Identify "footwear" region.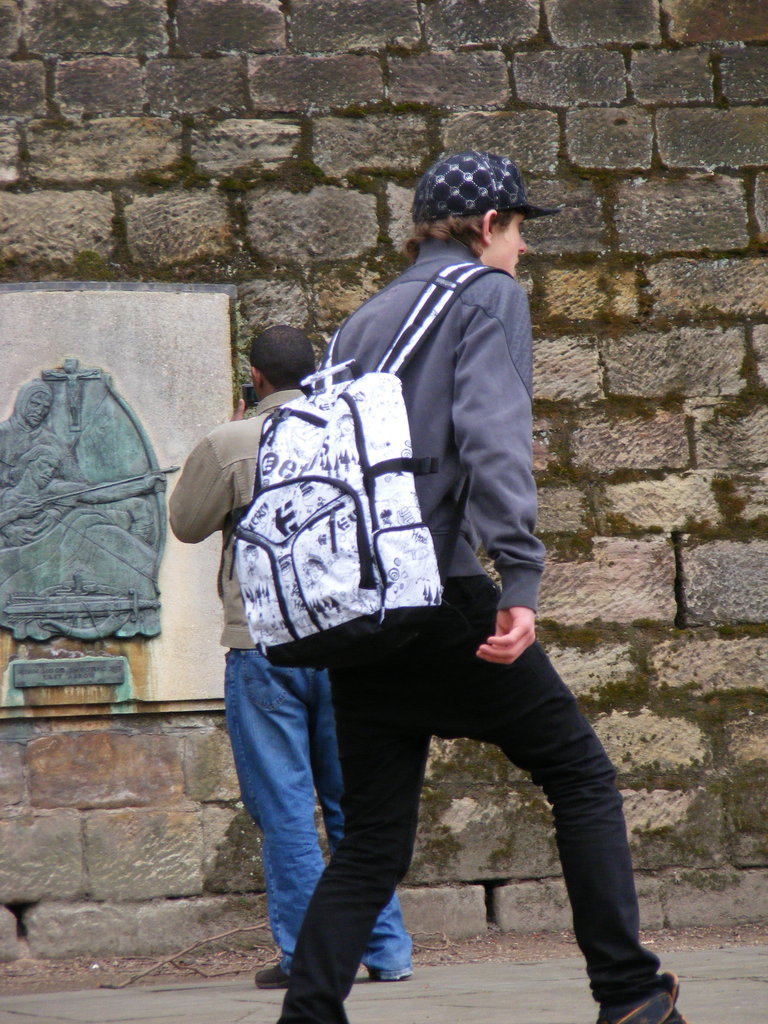
Region: 254 961 289 989.
